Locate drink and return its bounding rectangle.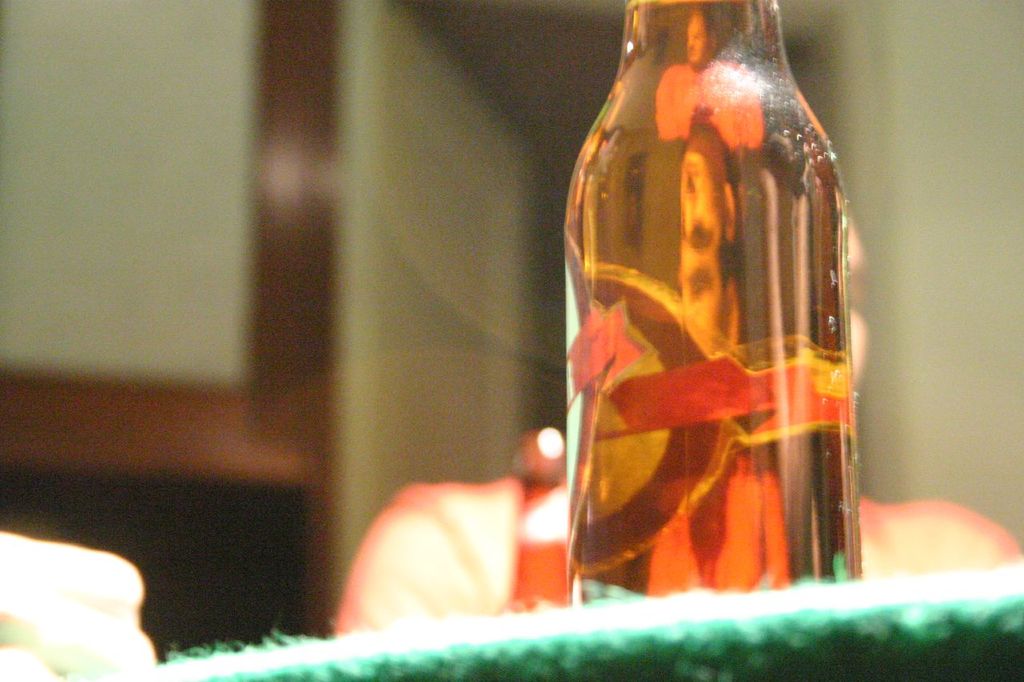
<box>562,0,861,606</box>.
